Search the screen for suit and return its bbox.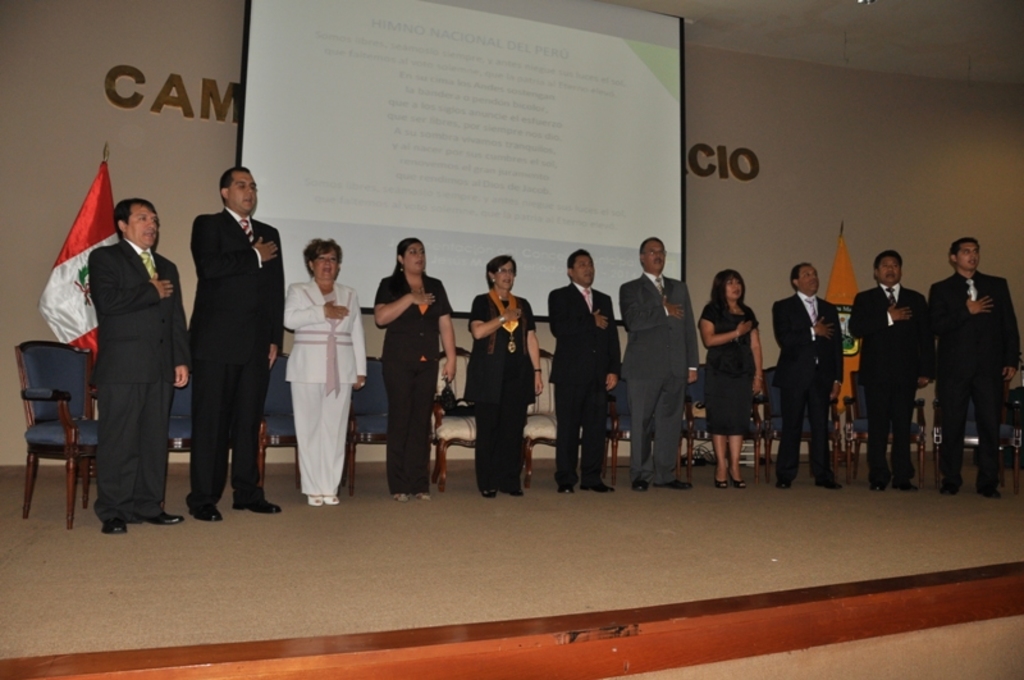
Found: left=547, top=279, right=622, bottom=484.
